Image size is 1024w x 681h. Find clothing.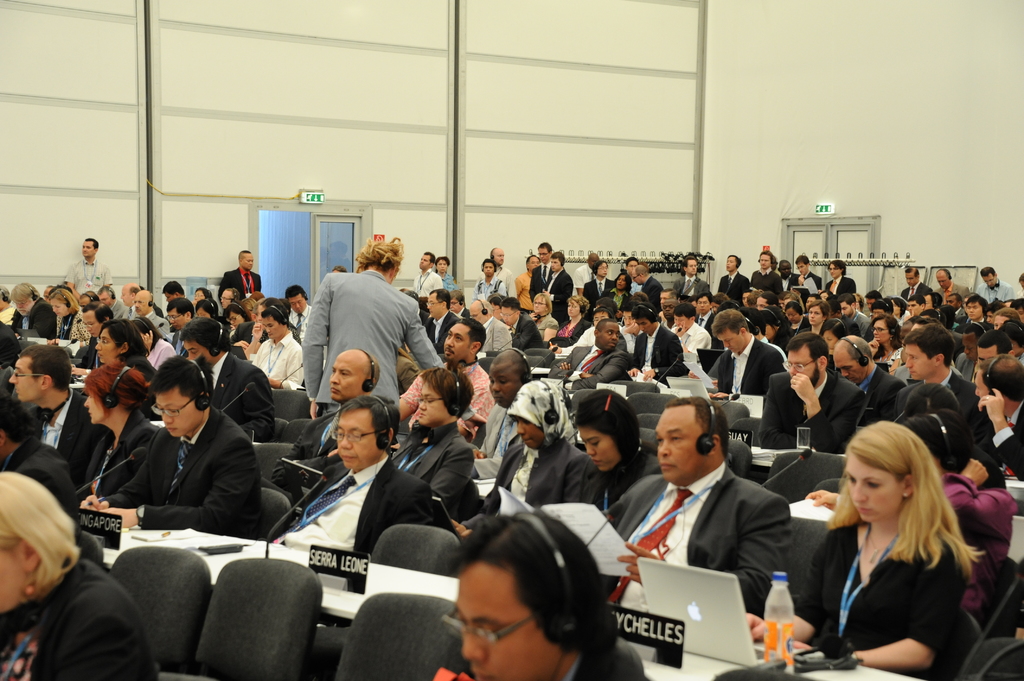
{"left": 593, "top": 459, "right": 796, "bottom": 614}.
